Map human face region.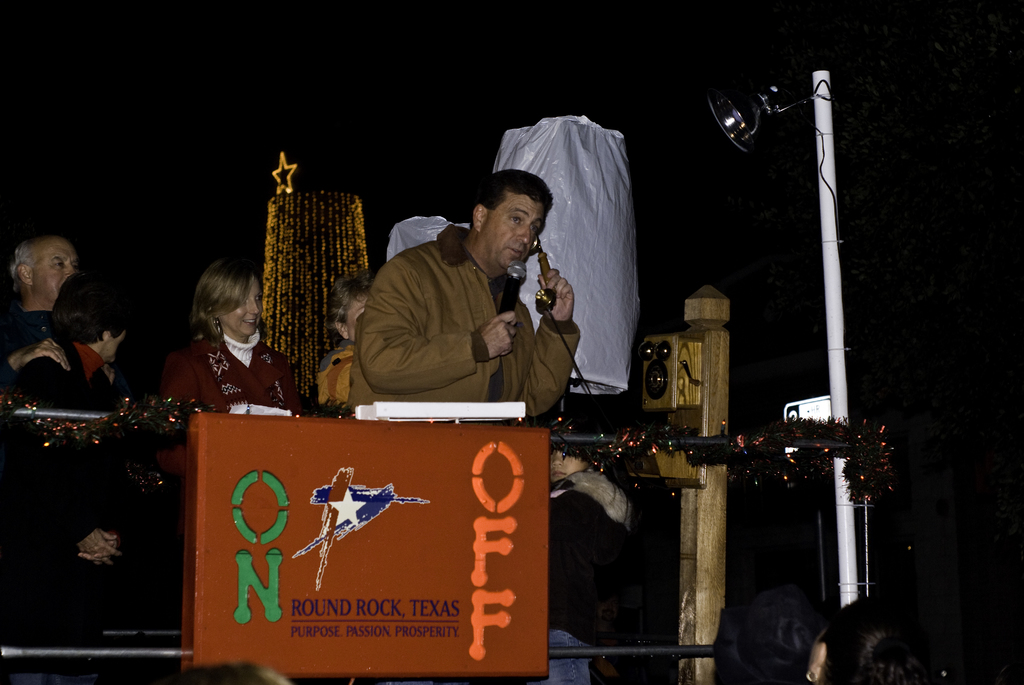
Mapped to x1=35, y1=240, x2=81, y2=300.
